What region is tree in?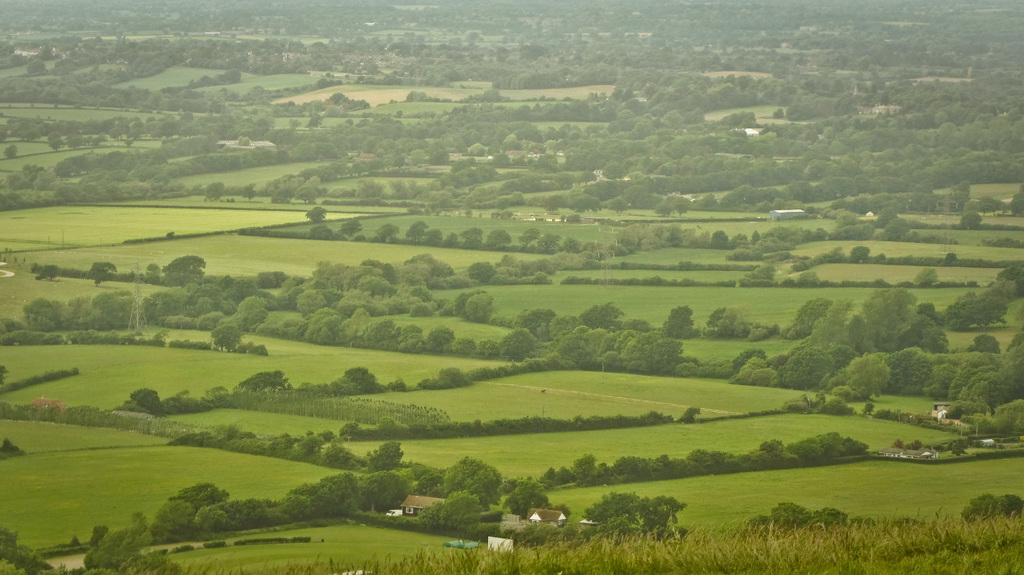
x1=579, y1=490, x2=640, y2=531.
